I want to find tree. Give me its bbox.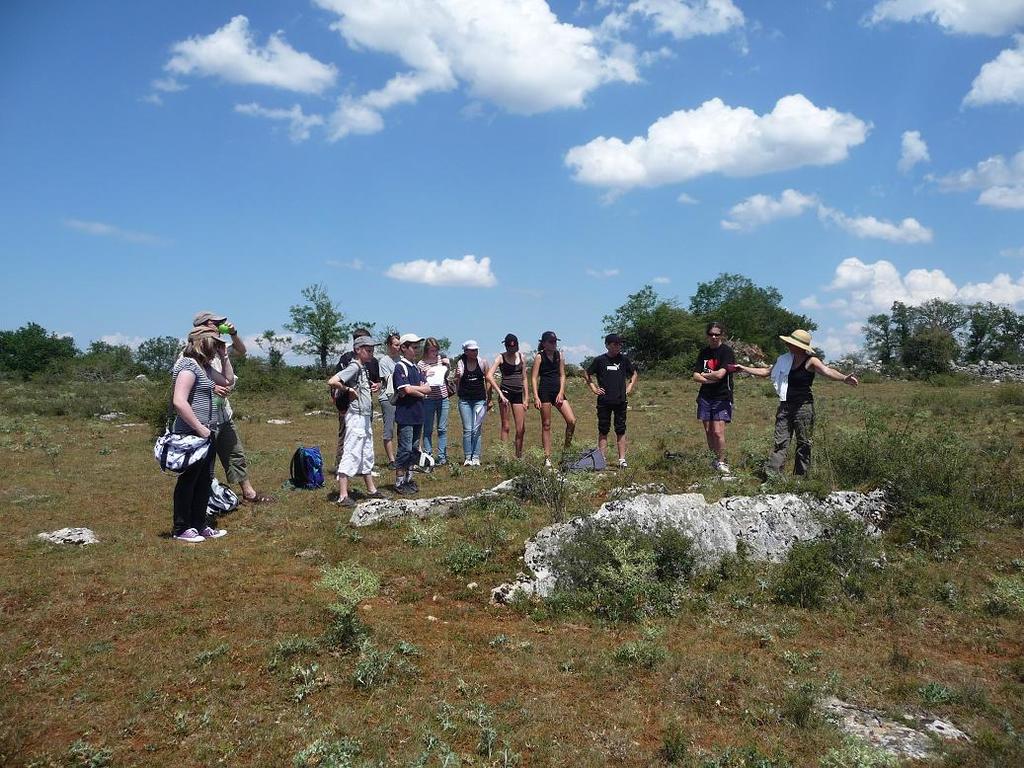
706, 283, 819, 362.
